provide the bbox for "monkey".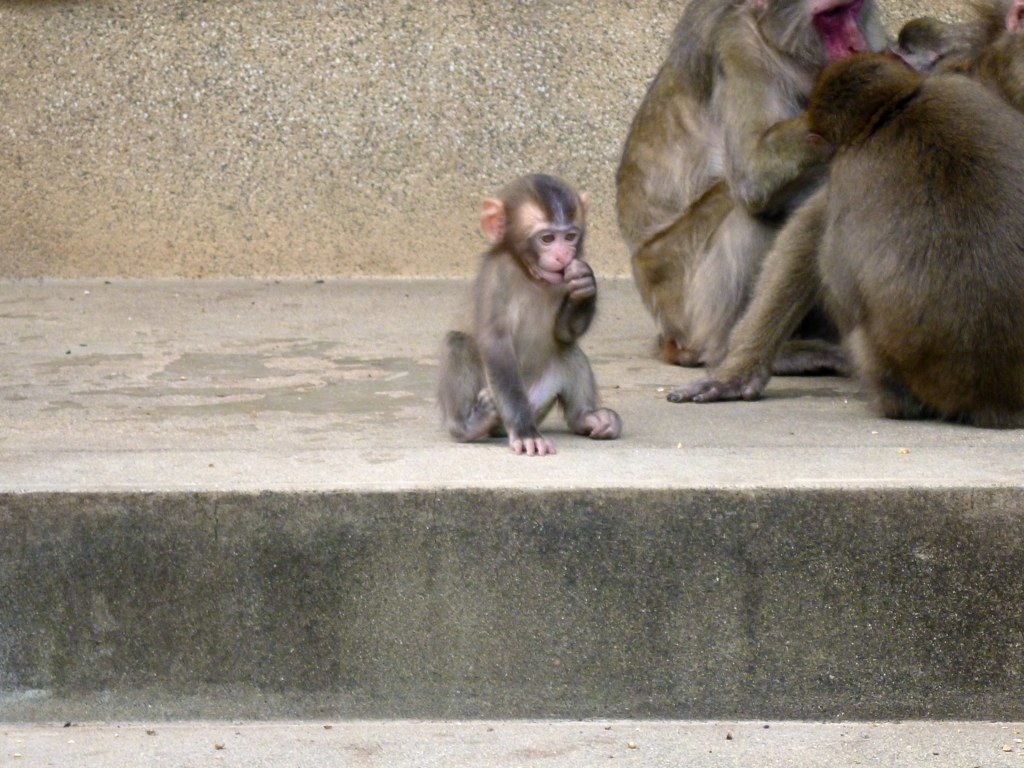
[x1=662, y1=48, x2=1023, y2=437].
